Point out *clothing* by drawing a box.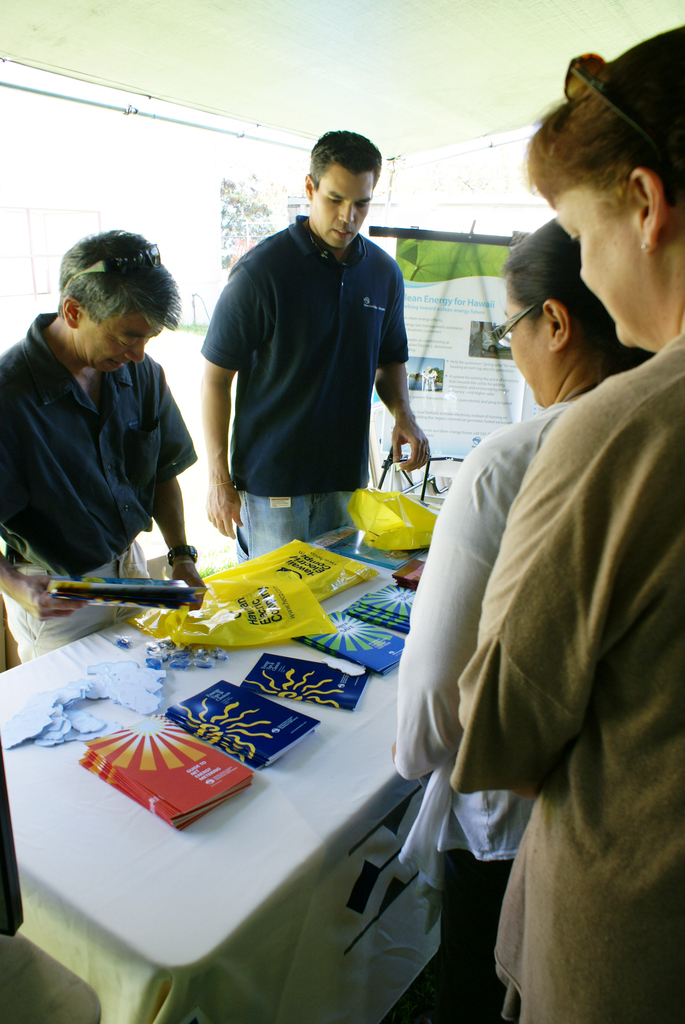
box=[390, 386, 572, 1018].
